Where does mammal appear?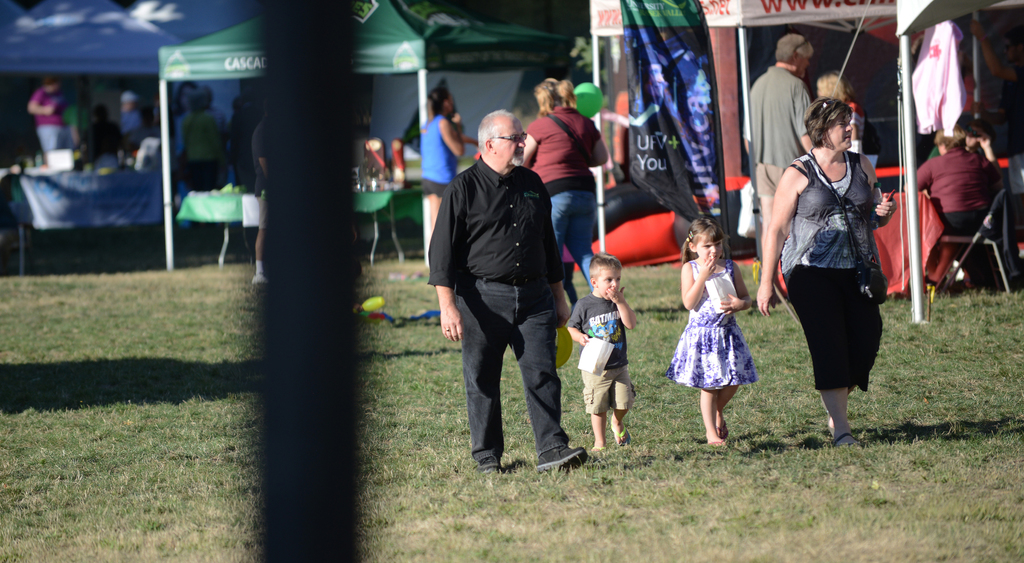
Appears at (left=908, top=127, right=1004, bottom=292).
